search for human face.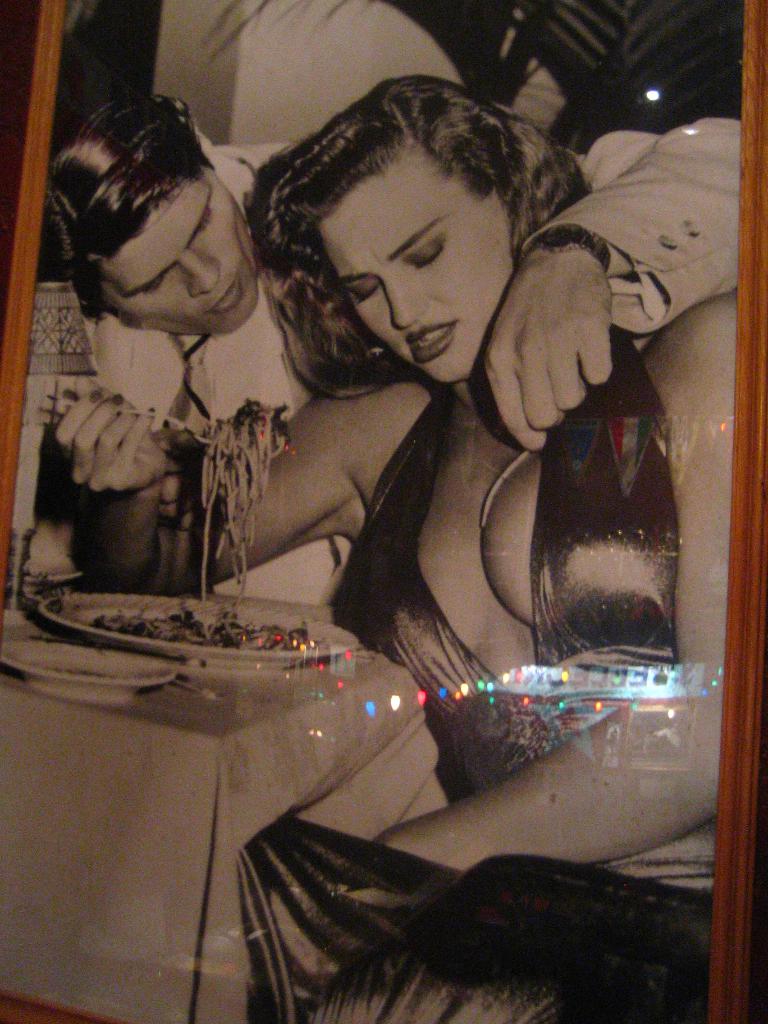
Found at detection(97, 168, 256, 335).
